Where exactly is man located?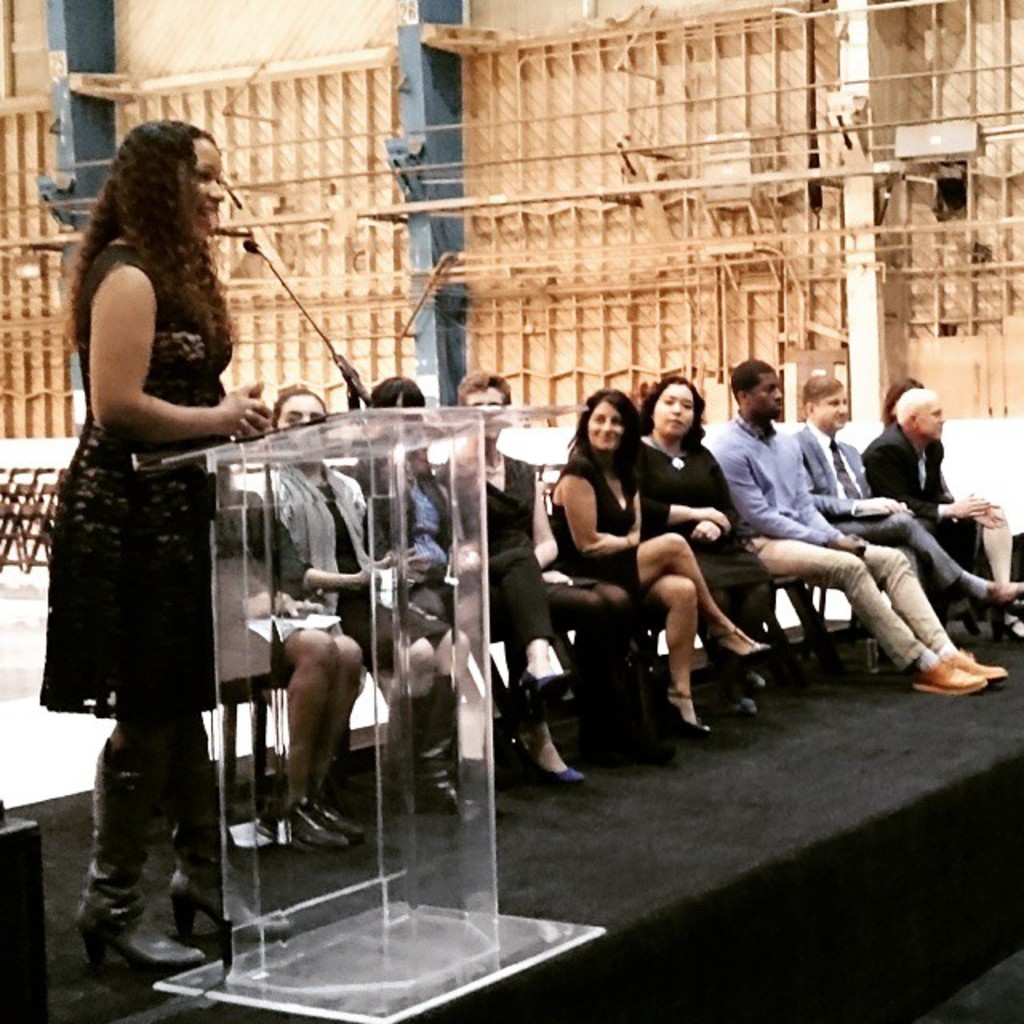
Its bounding box is l=794, t=373, r=1022, b=621.
